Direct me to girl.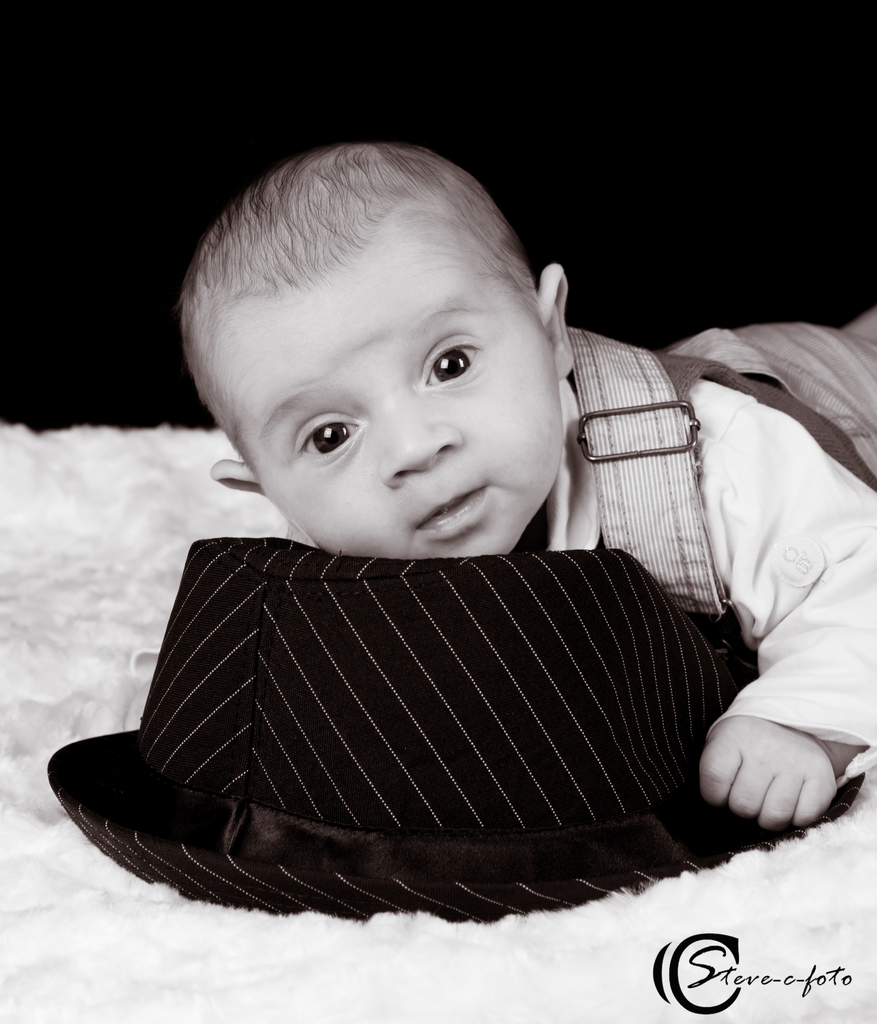
Direction: x1=191 y1=124 x2=876 y2=833.
